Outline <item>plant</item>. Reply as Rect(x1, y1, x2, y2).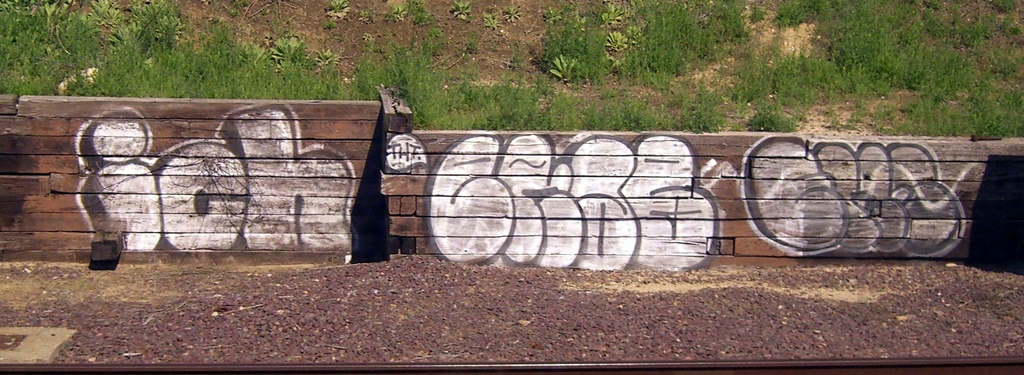
Rect(409, 0, 434, 32).
